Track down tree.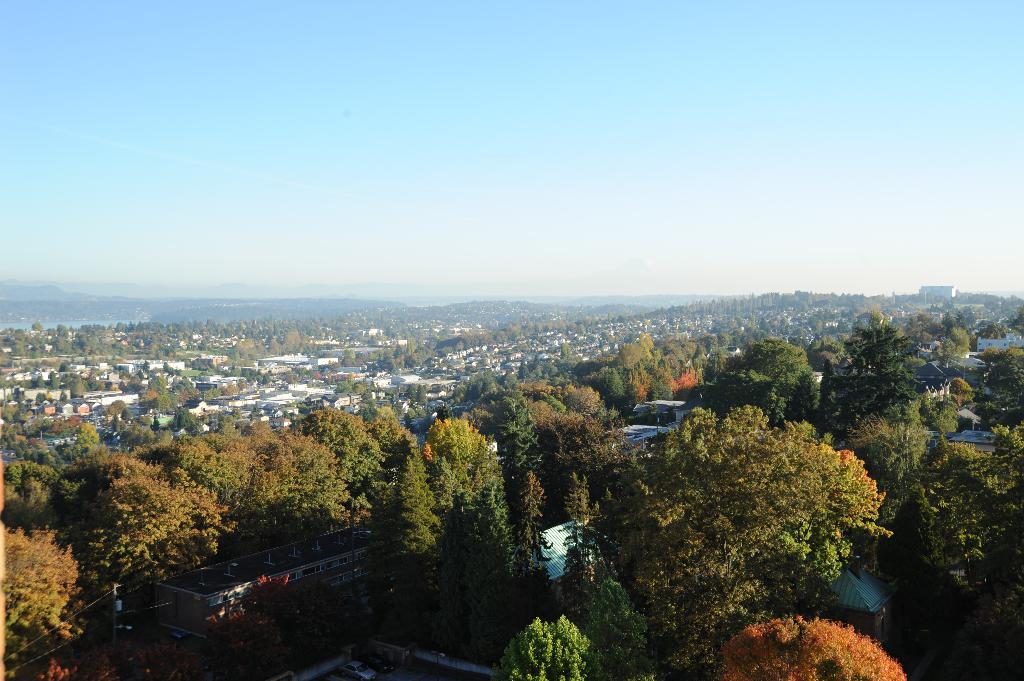
Tracked to (x1=157, y1=428, x2=204, y2=477).
